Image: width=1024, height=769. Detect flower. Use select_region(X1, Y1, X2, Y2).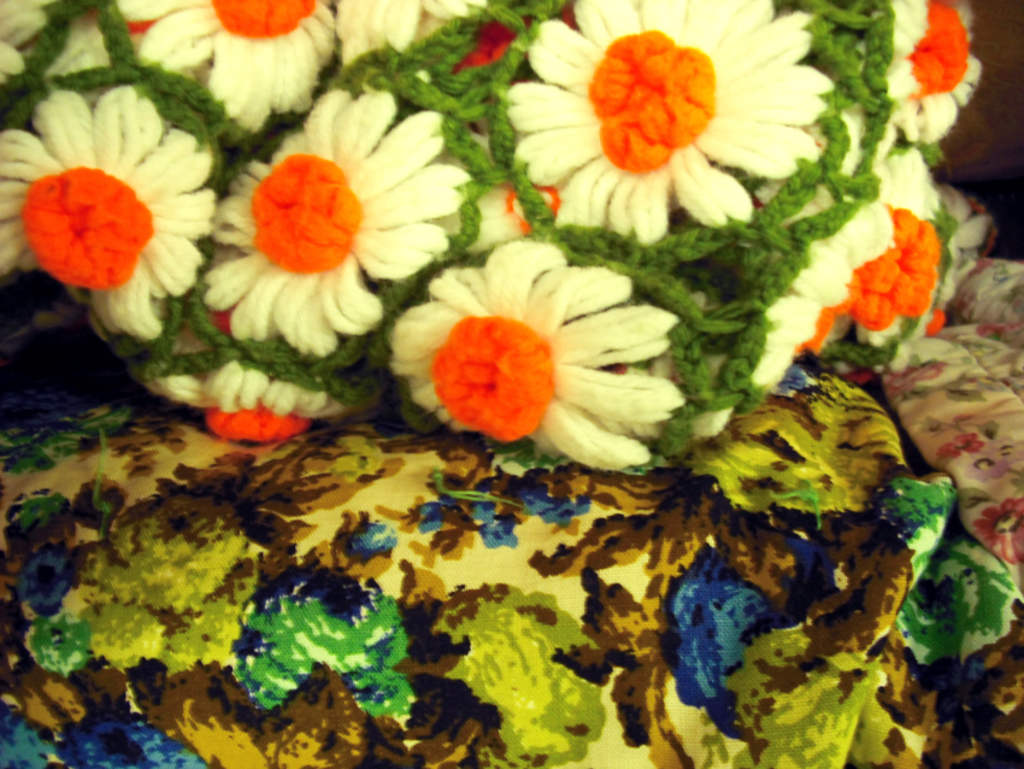
select_region(871, 0, 990, 157).
